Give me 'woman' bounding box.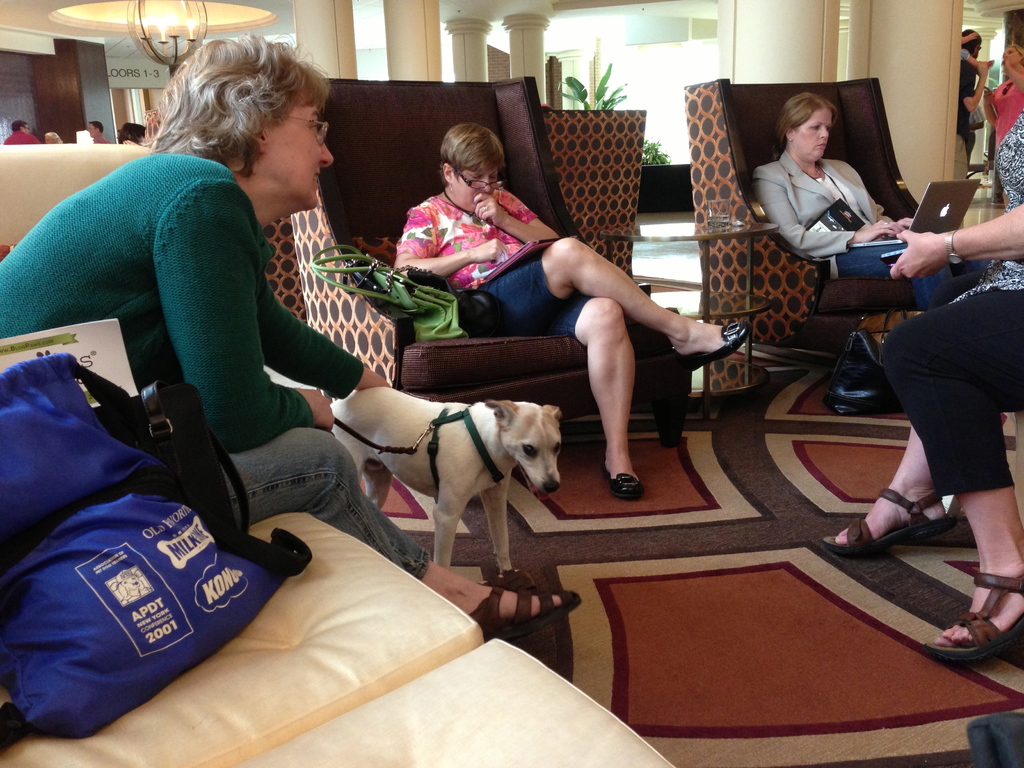
left=746, top=88, right=986, bottom=309.
